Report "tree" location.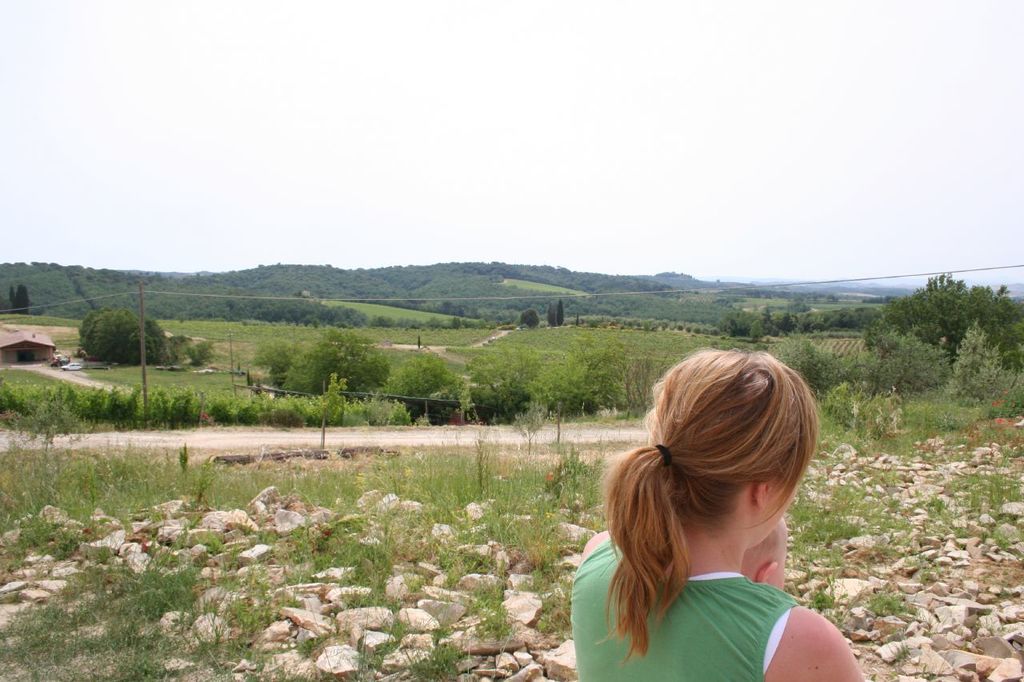
Report: {"left": 82, "top": 309, "right": 147, "bottom": 365}.
